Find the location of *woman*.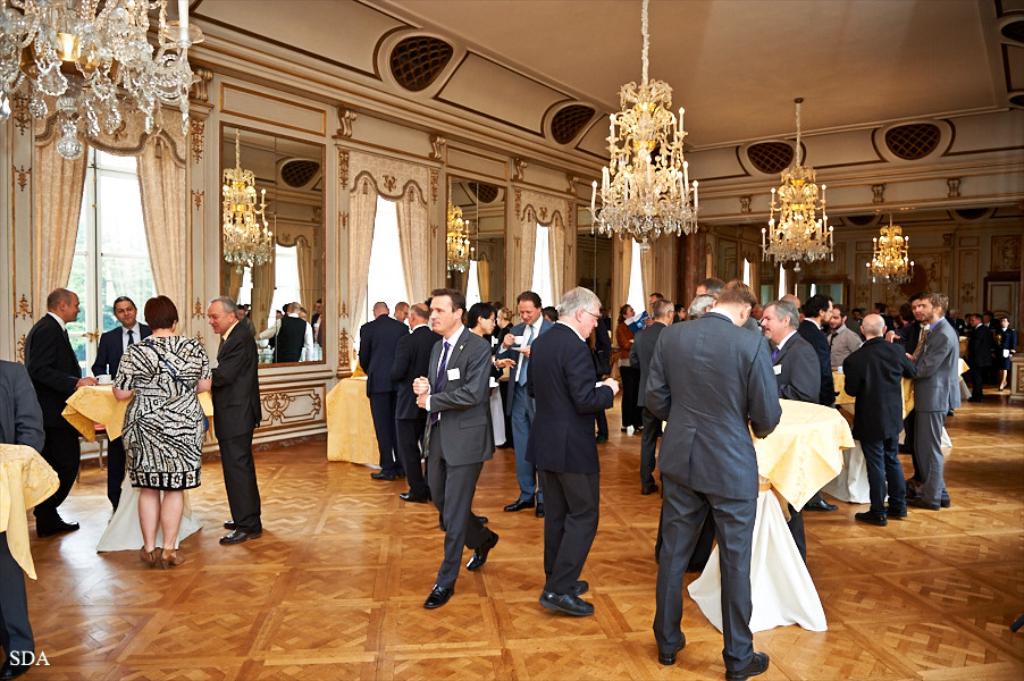
Location: locate(92, 287, 192, 560).
